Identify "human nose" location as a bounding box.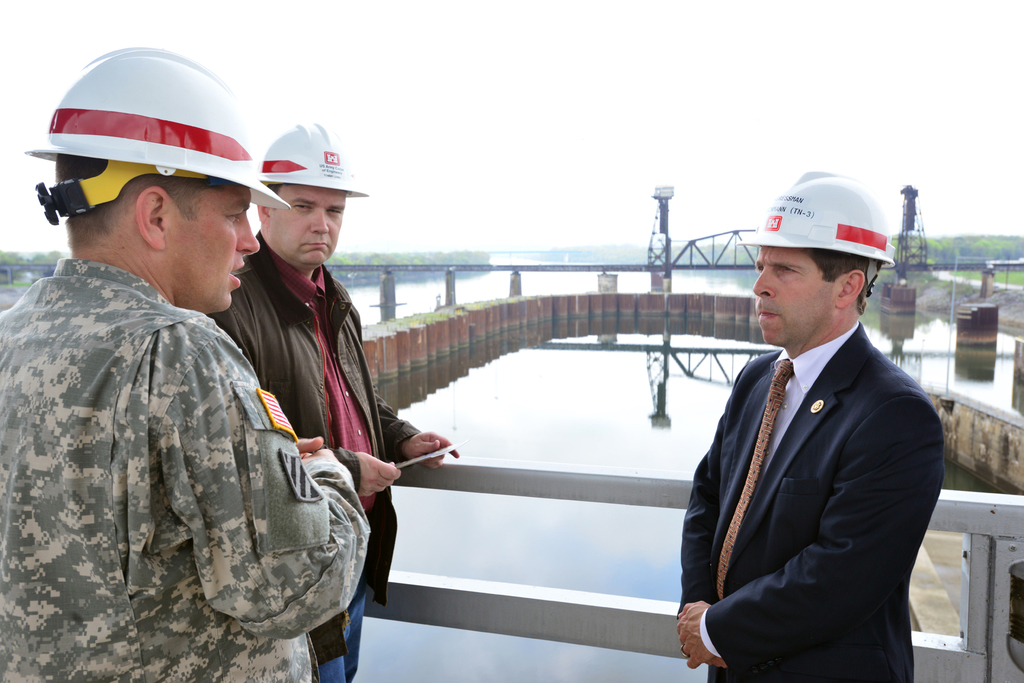
(x1=308, y1=213, x2=331, y2=234).
